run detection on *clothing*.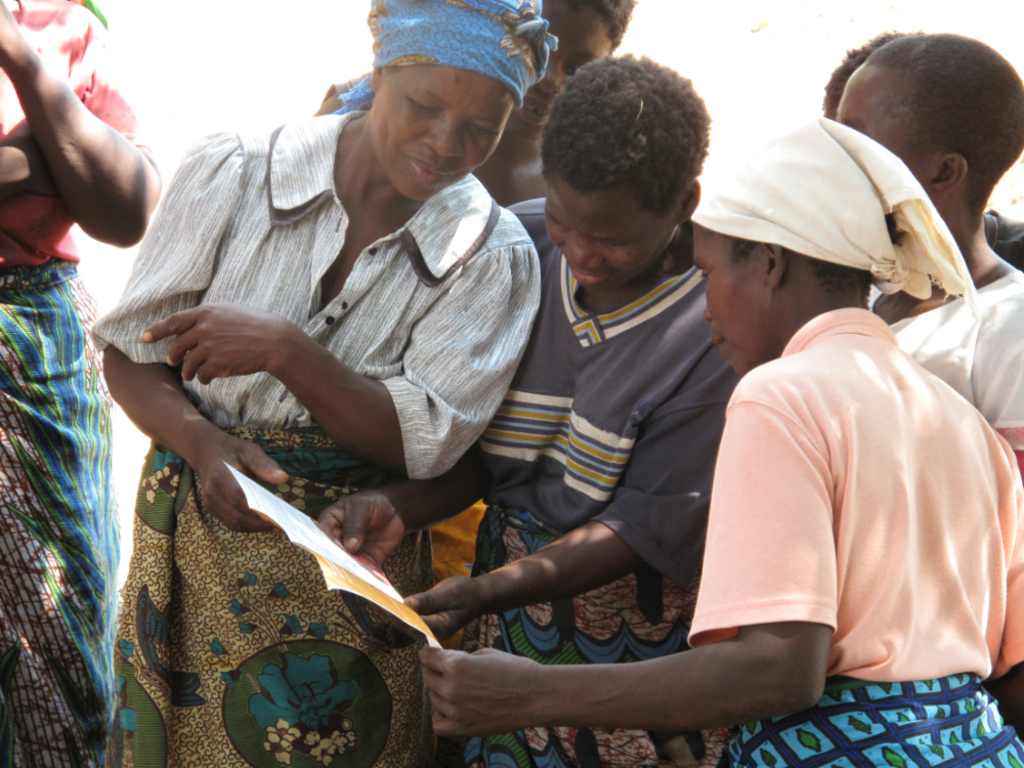
Result: (left=88, top=109, right=541, bottom=767).
